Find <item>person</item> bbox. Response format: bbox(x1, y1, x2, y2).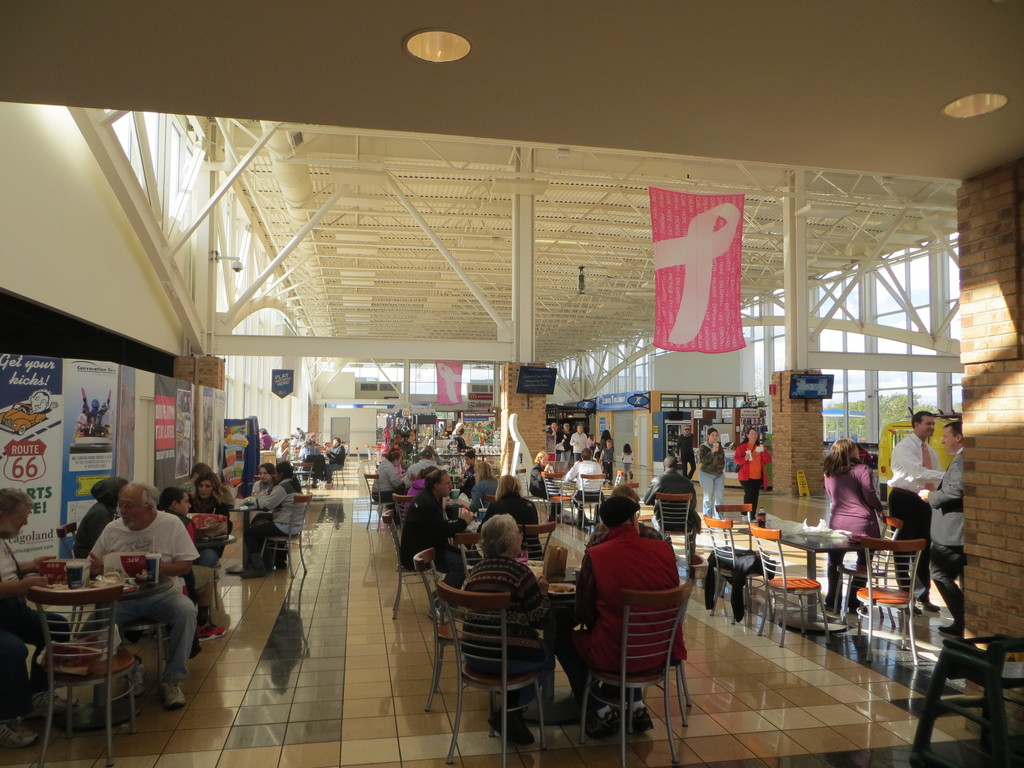
bbox(243, 457, 282, 511).
